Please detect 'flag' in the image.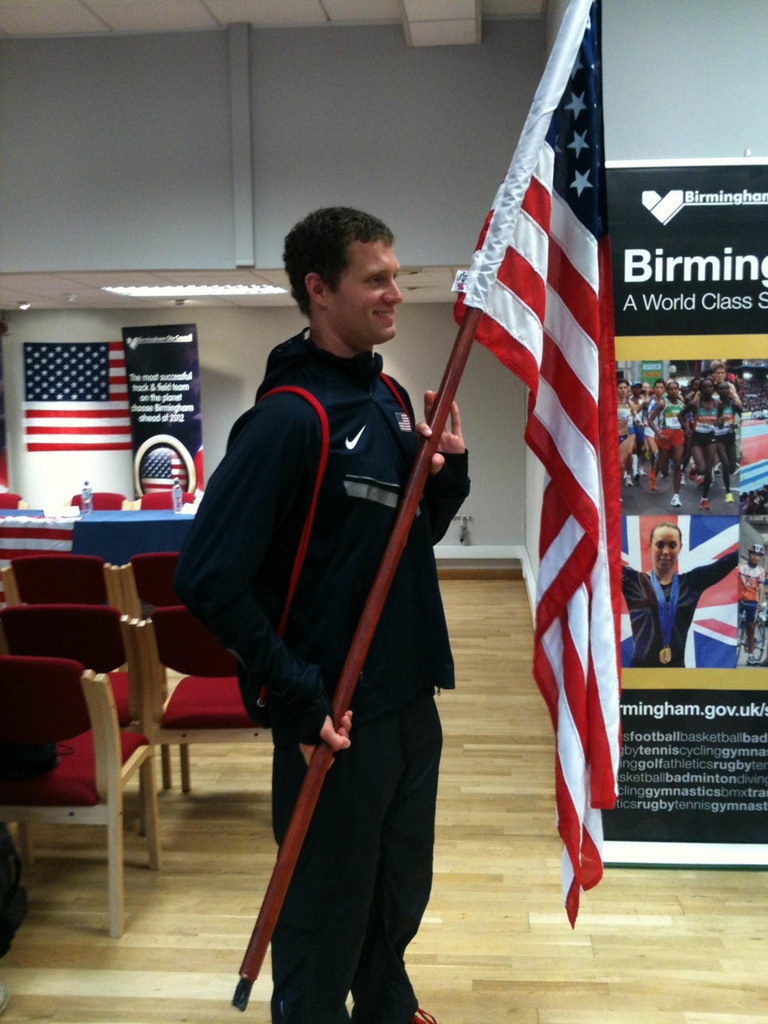
(x1=619, y1=516, x2=745, y2=666).
